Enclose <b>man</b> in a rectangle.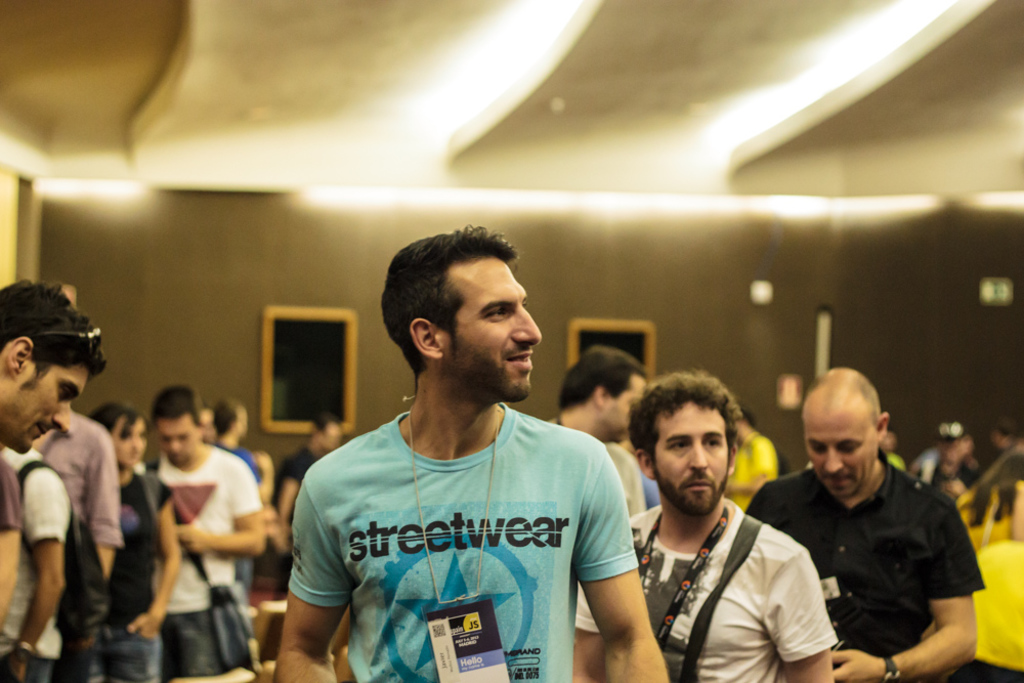
region(723, 407, 783, 517).
